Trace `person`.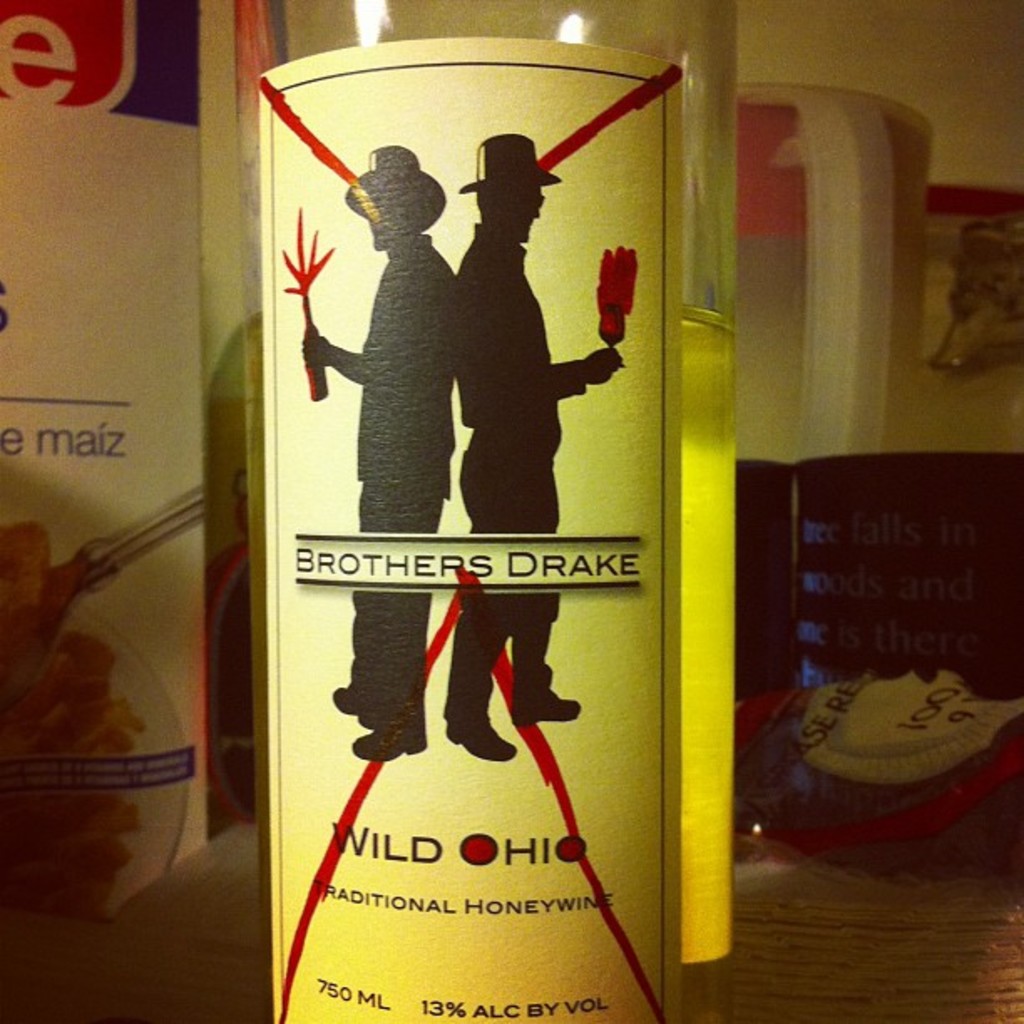
Traced to 300, 147, 460, 756.
